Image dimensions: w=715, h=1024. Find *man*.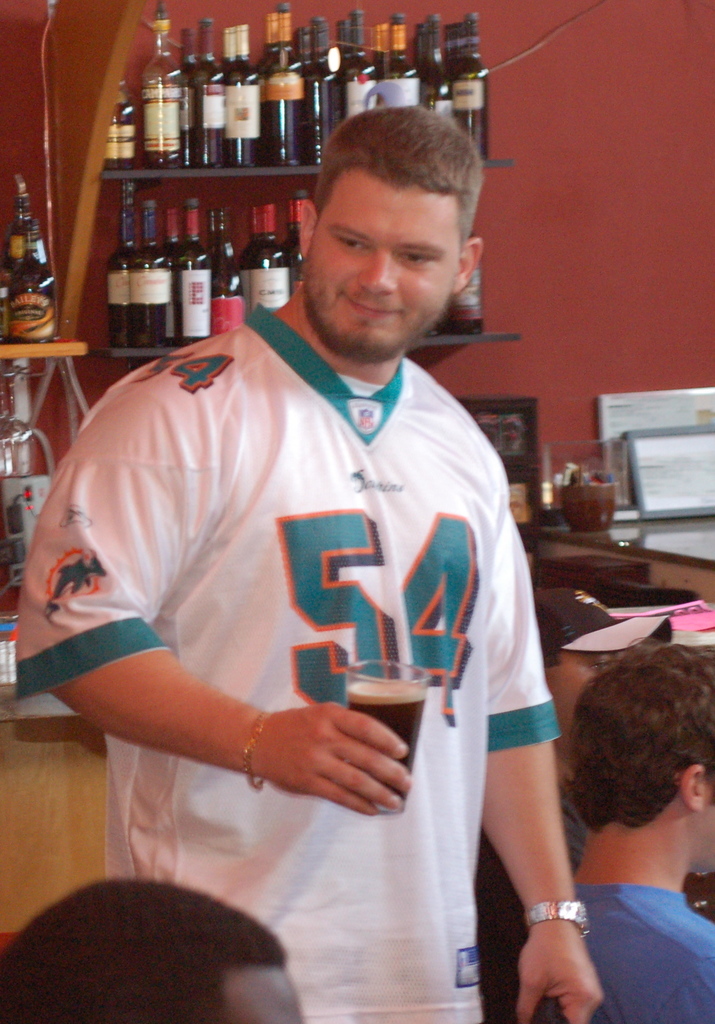
(x1=0, y1=881, x2=307, y2=1023).
